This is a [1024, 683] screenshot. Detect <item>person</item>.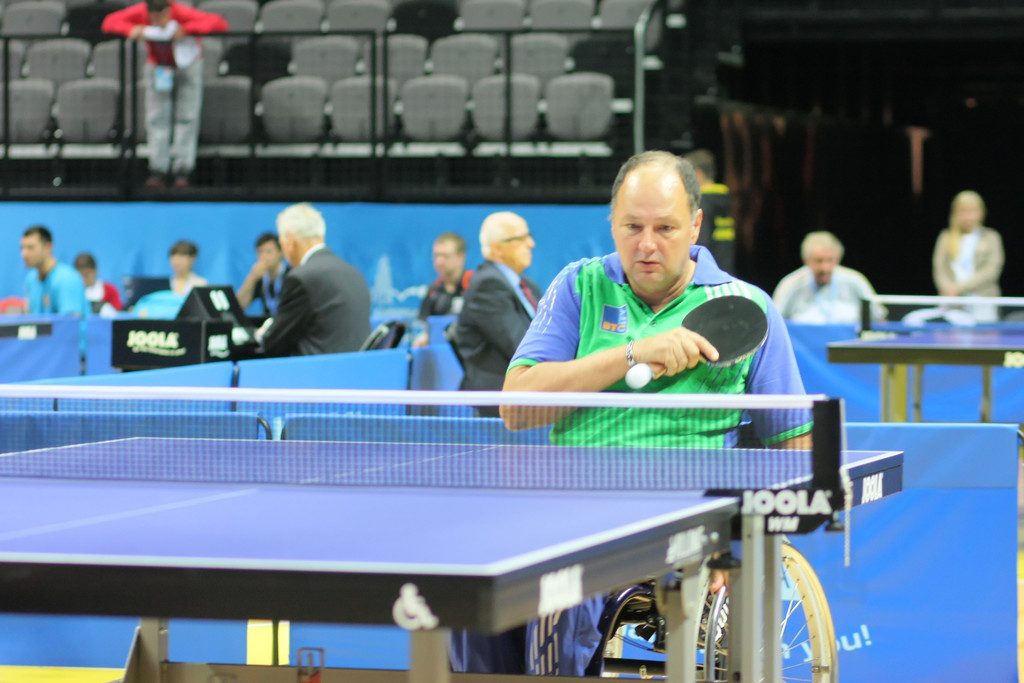
bbox=[72, 252, 121, 316].
